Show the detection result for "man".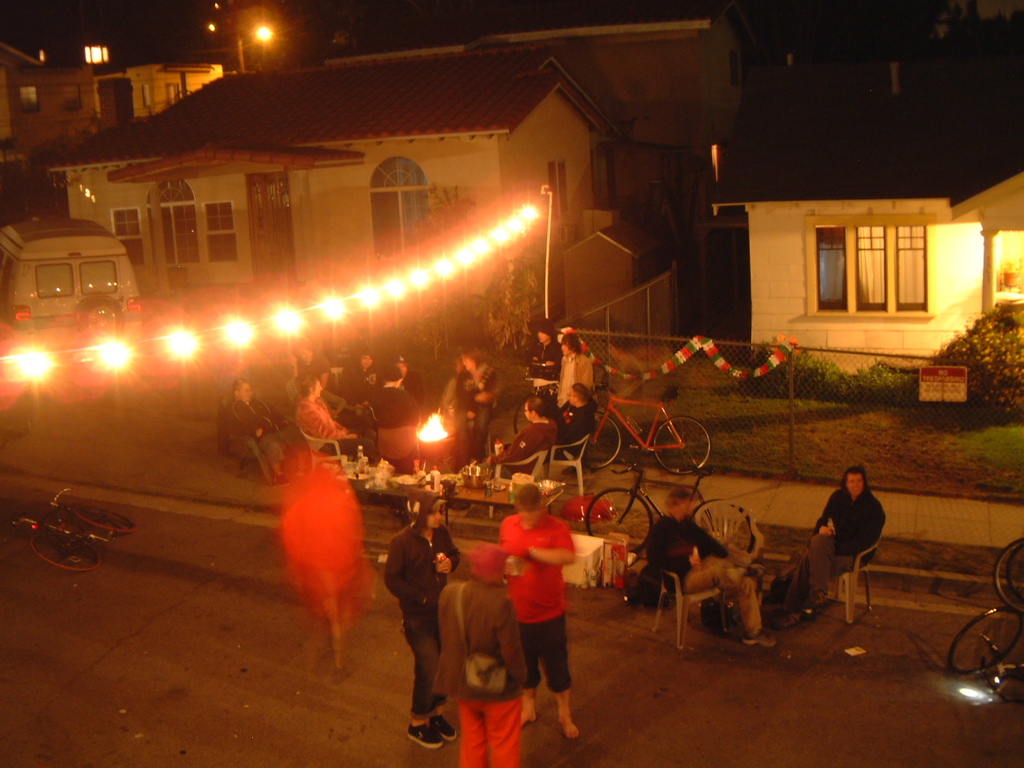
301, 377, 381, 467.
